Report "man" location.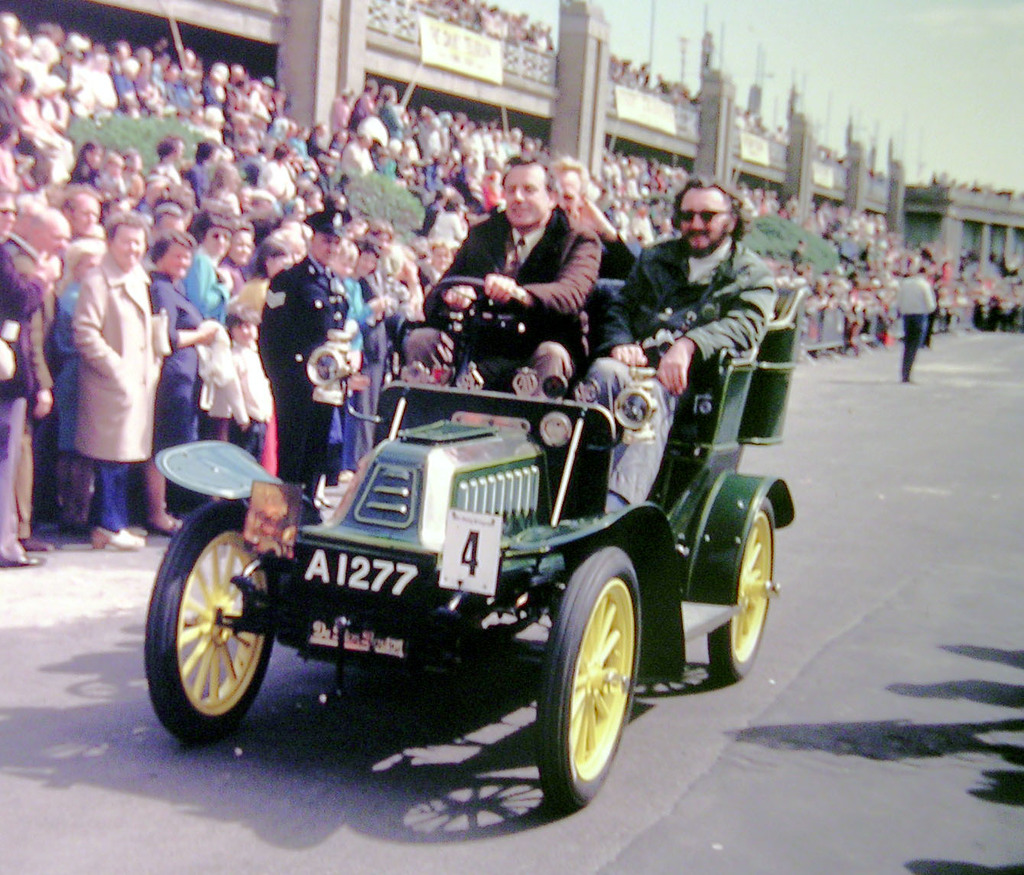
Report: x1=415, y1=176, x2=603, y2=382.
